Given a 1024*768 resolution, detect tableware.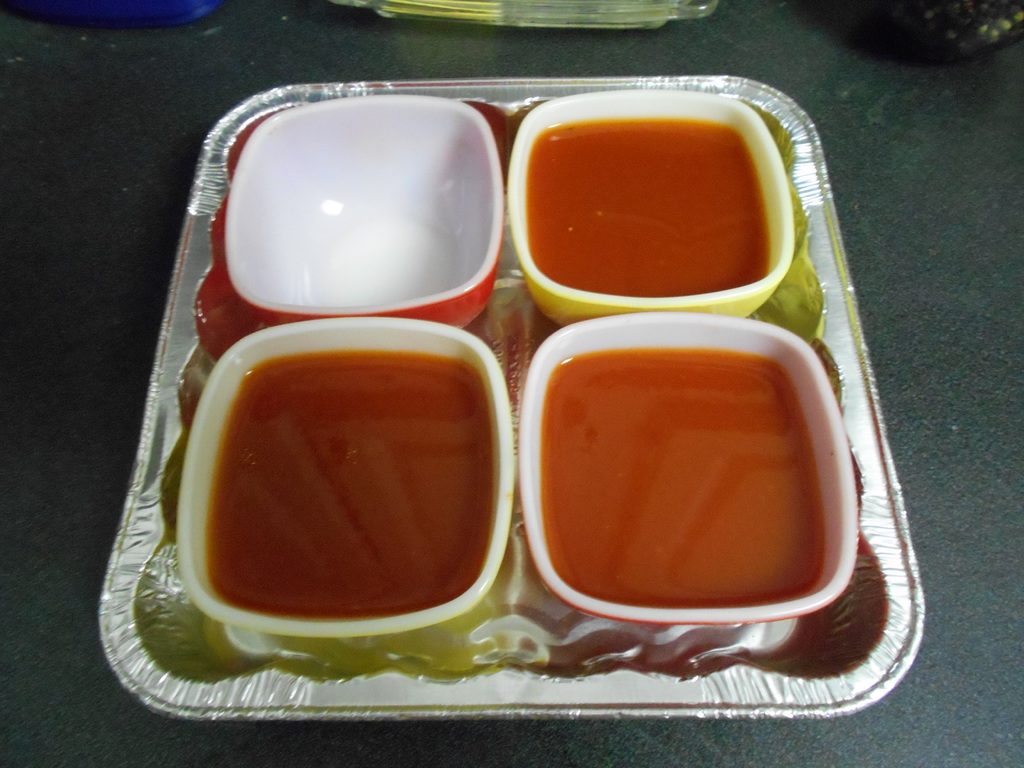
select_region(207, 106, 526, 326).
